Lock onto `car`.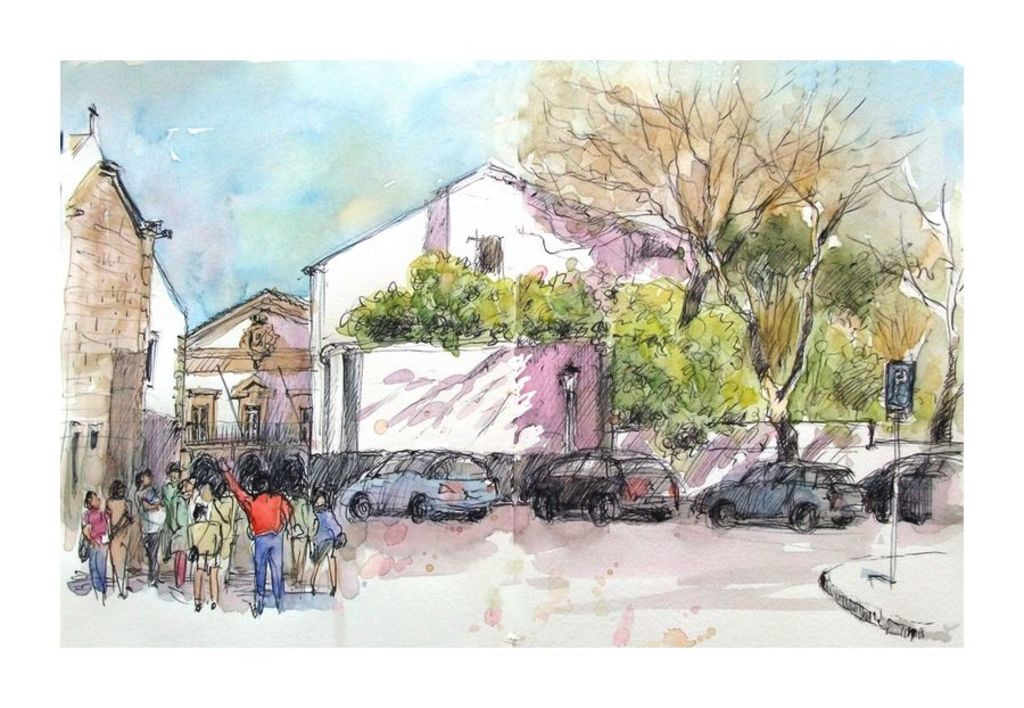
Locked: detection(340, 458, 495, 520).
